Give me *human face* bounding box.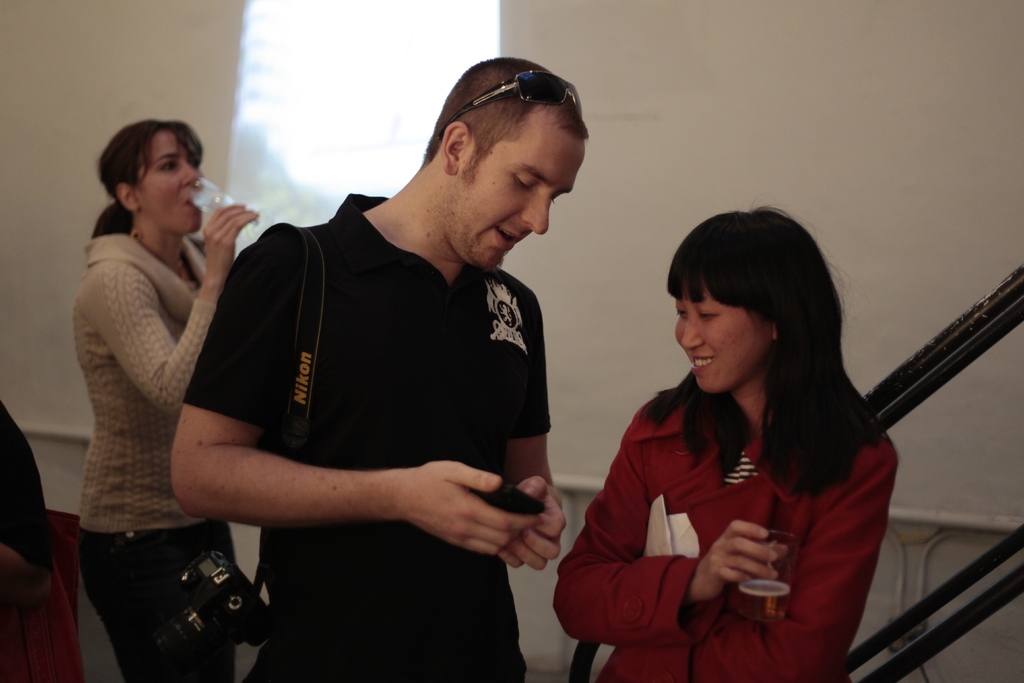
(left=453, top=142, right=587, bottom=265).
